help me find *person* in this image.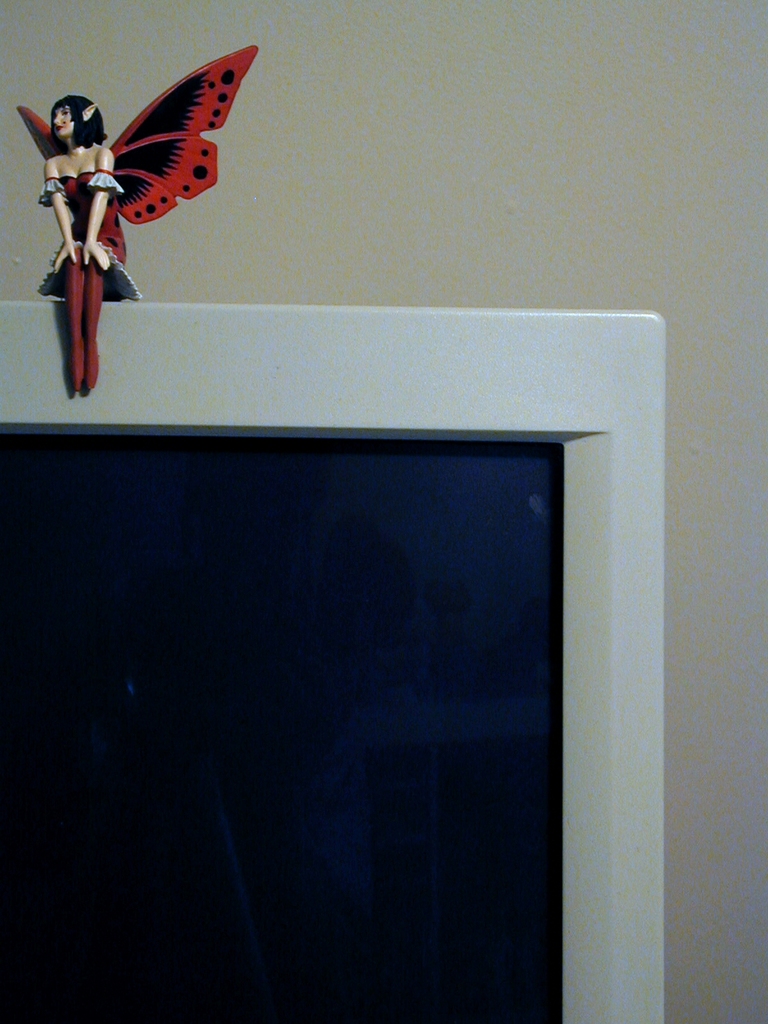
Found it: Rect(24, 35, 258, 426).
